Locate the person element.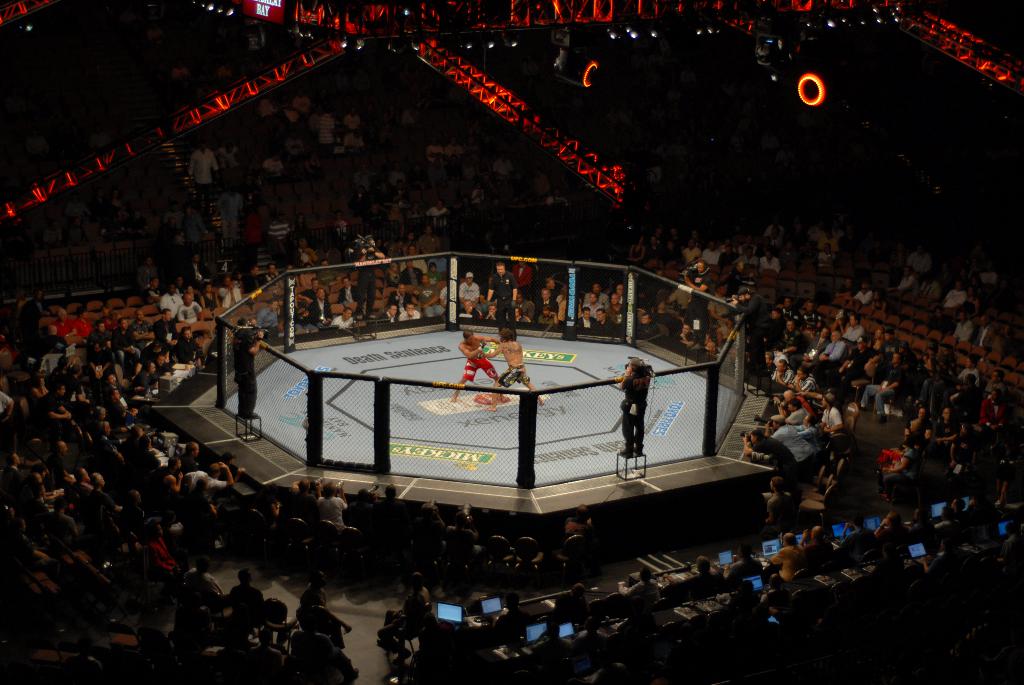
Element bbox: locate(452, 326, 496, 405).
